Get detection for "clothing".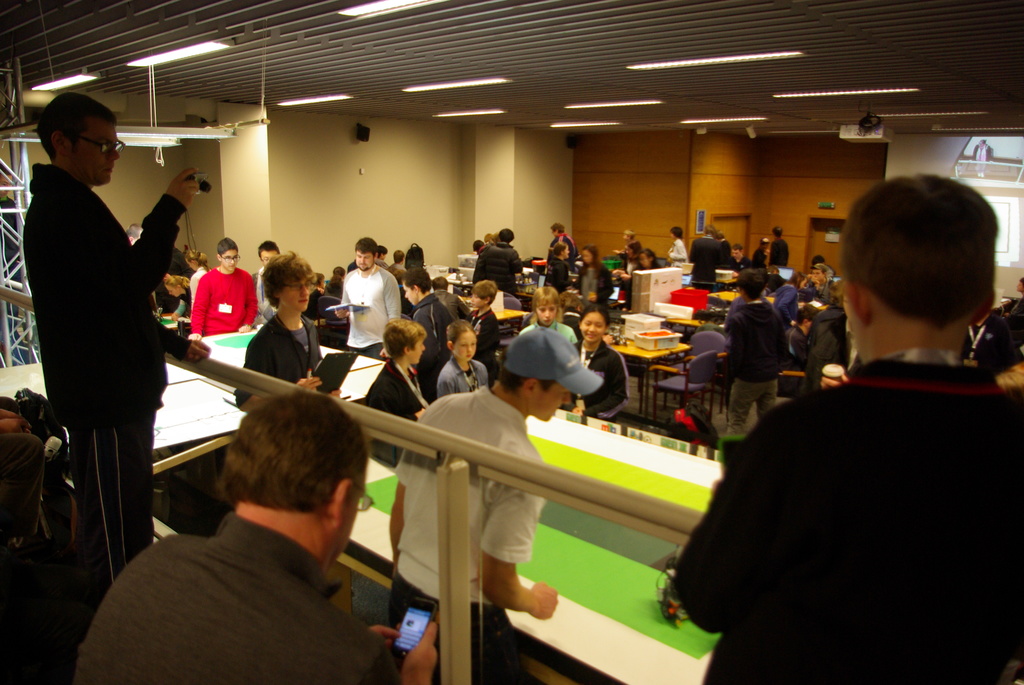
Detection: crop(666, 235, 687, 266).
